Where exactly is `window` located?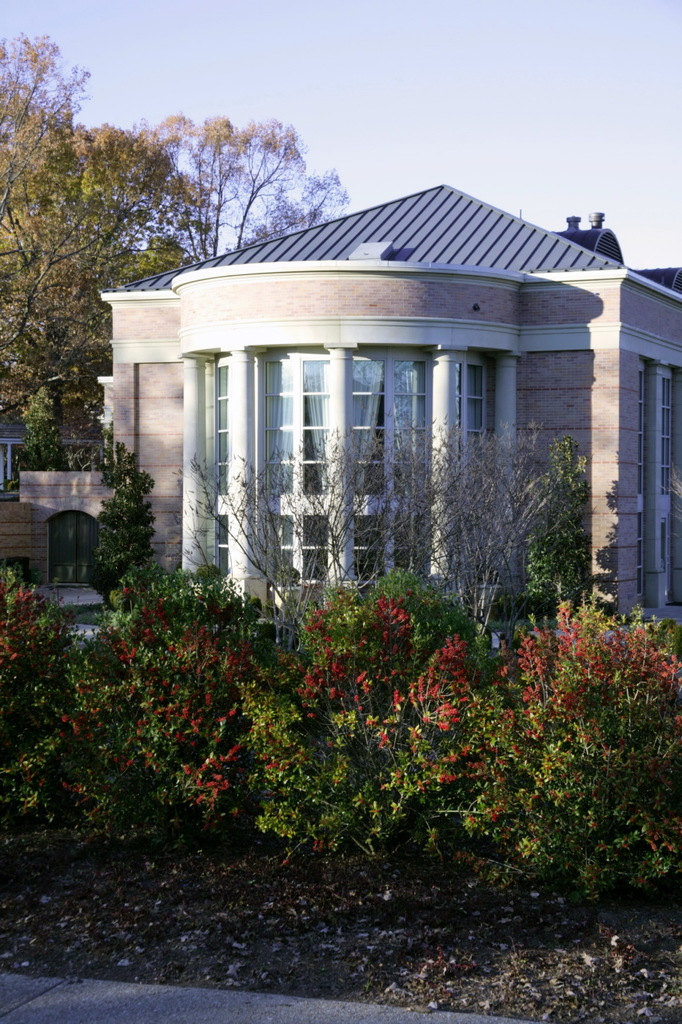
Its bounding box is bbox=[457, 362, 497, 446].
